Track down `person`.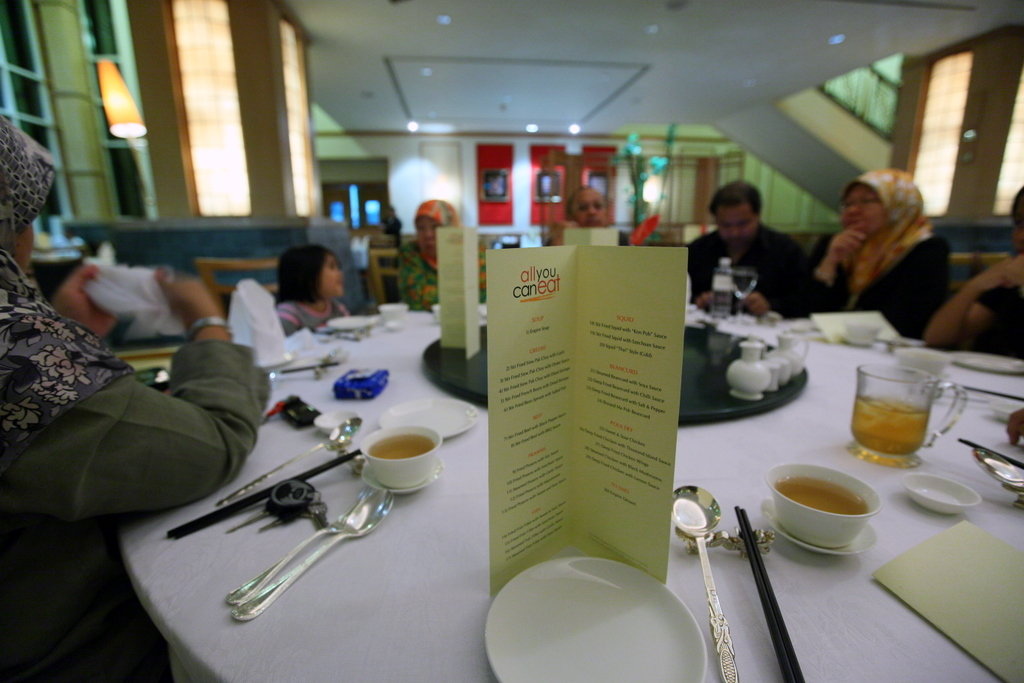
Tracked to <box>697,175,812,328</box>.
